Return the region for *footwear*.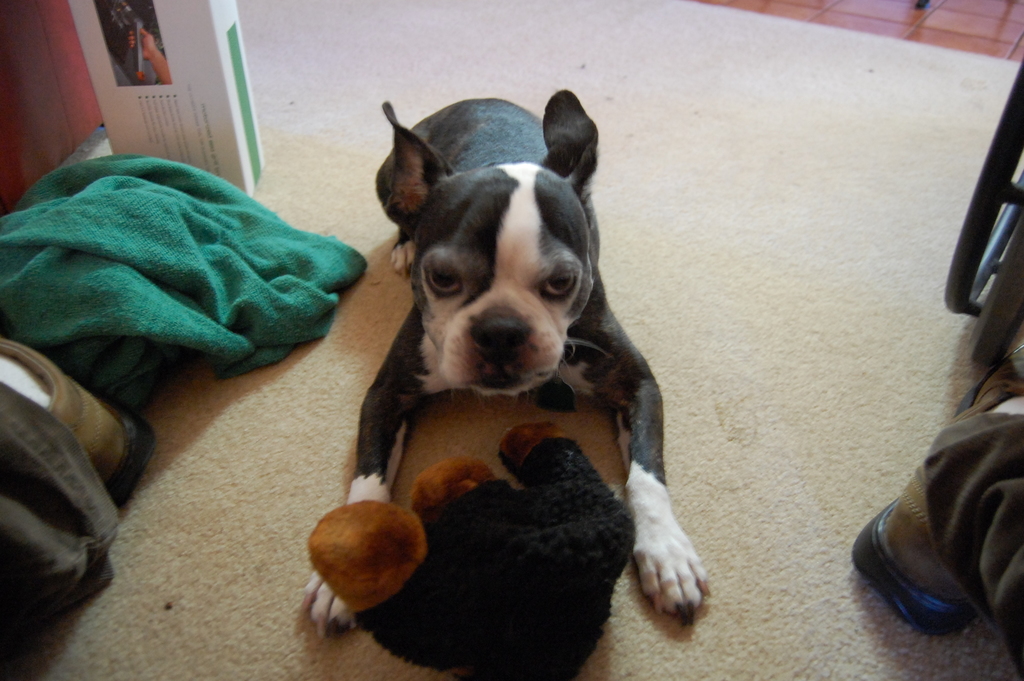
<box>0,335,158,515</box>.
